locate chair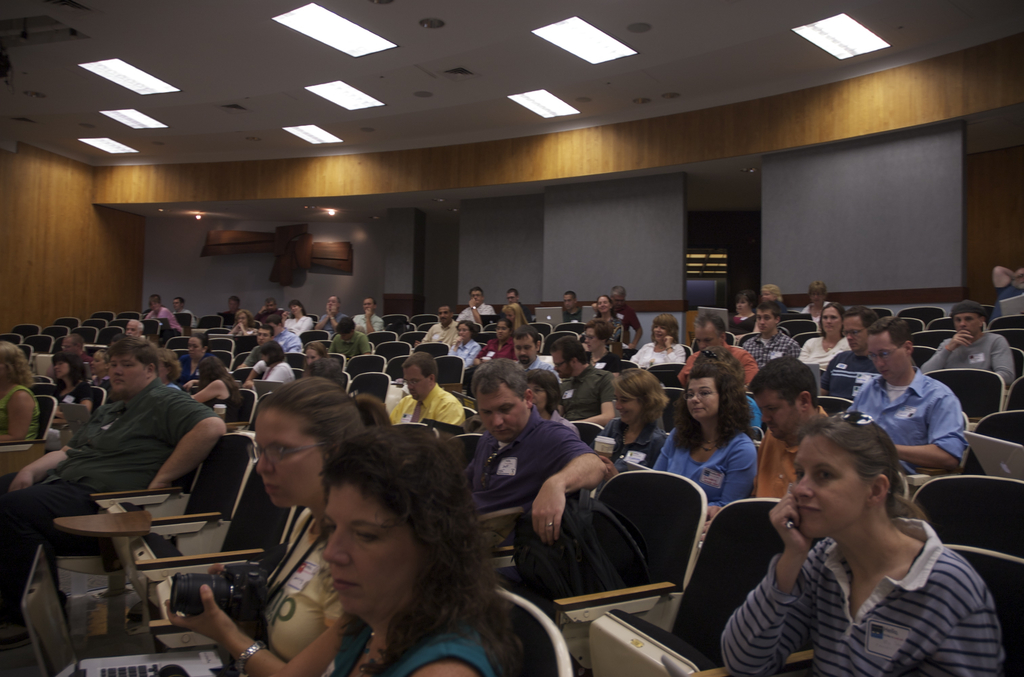
BBox(436, 355, 467, 386)
